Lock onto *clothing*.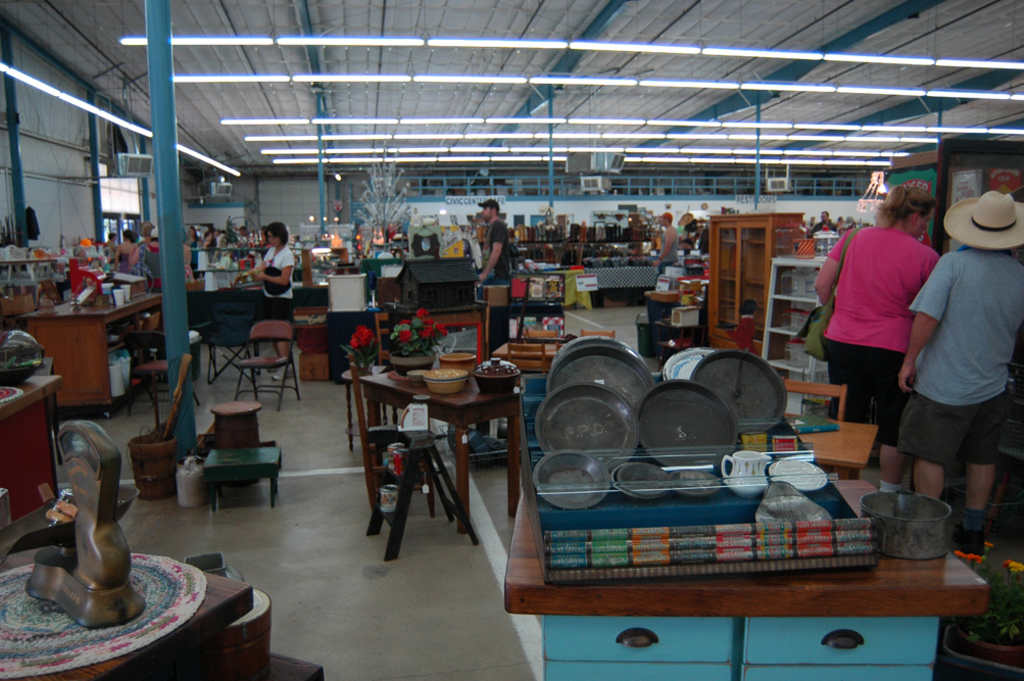
Locked: (896, 244, 1023, 527).
